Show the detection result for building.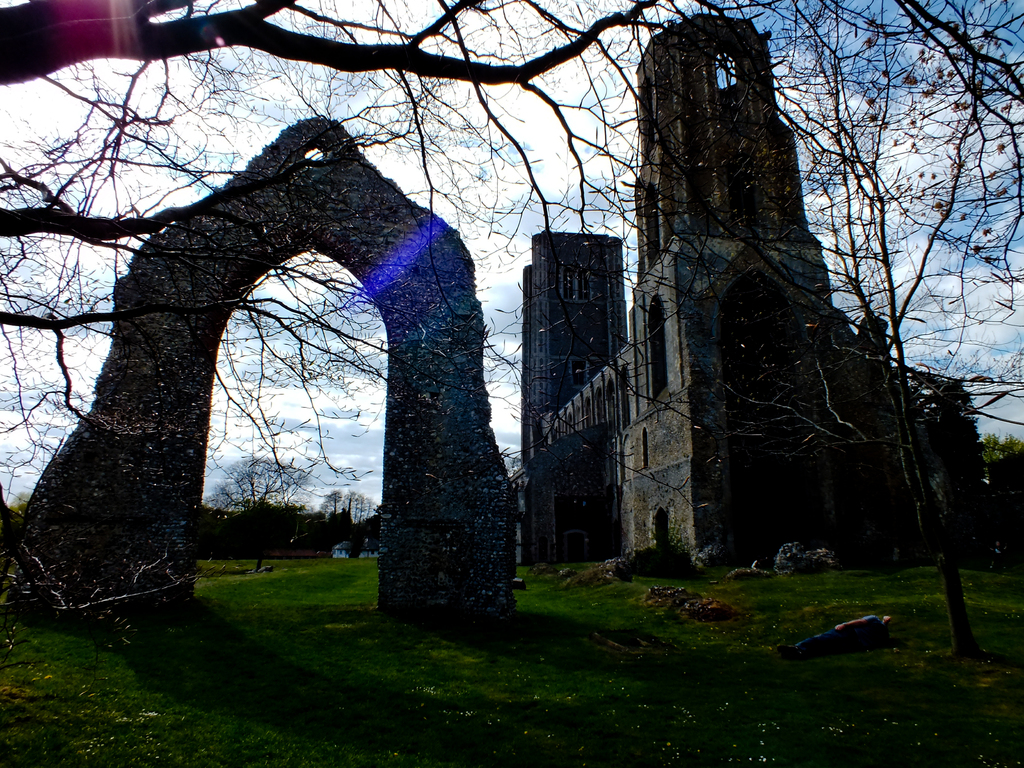
518 10 982 563.
